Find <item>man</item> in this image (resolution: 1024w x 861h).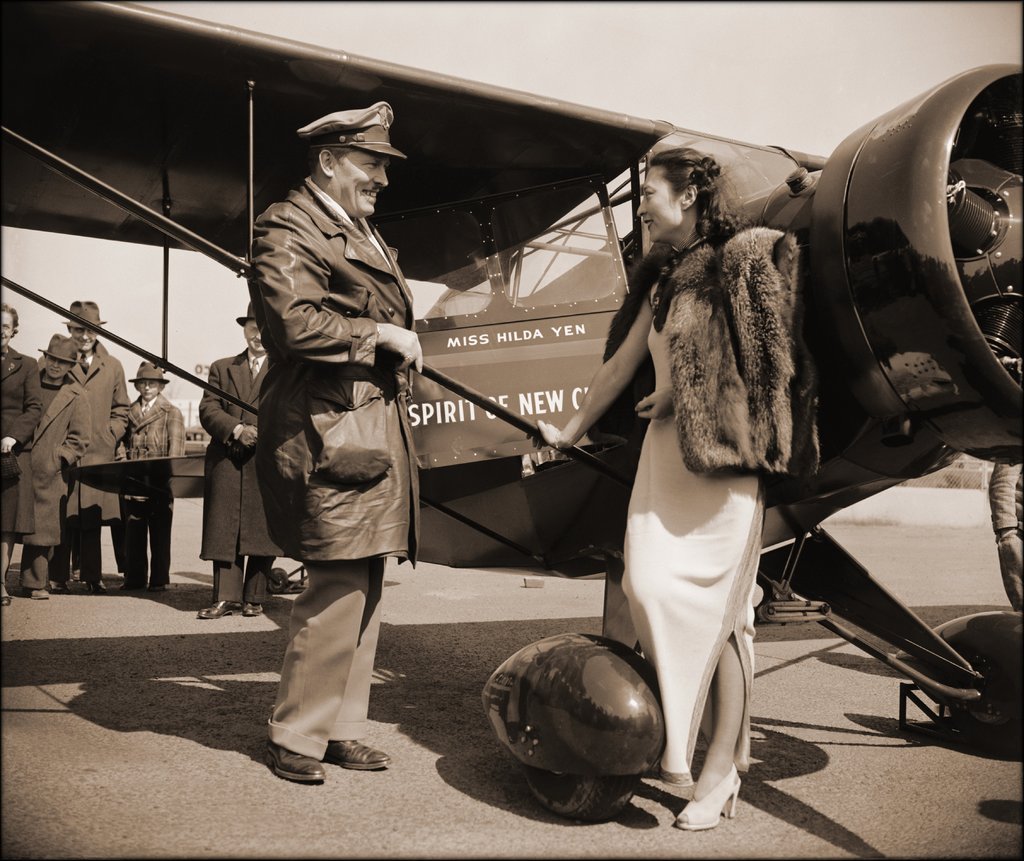
bbox=[196, 300, 291, 616].
